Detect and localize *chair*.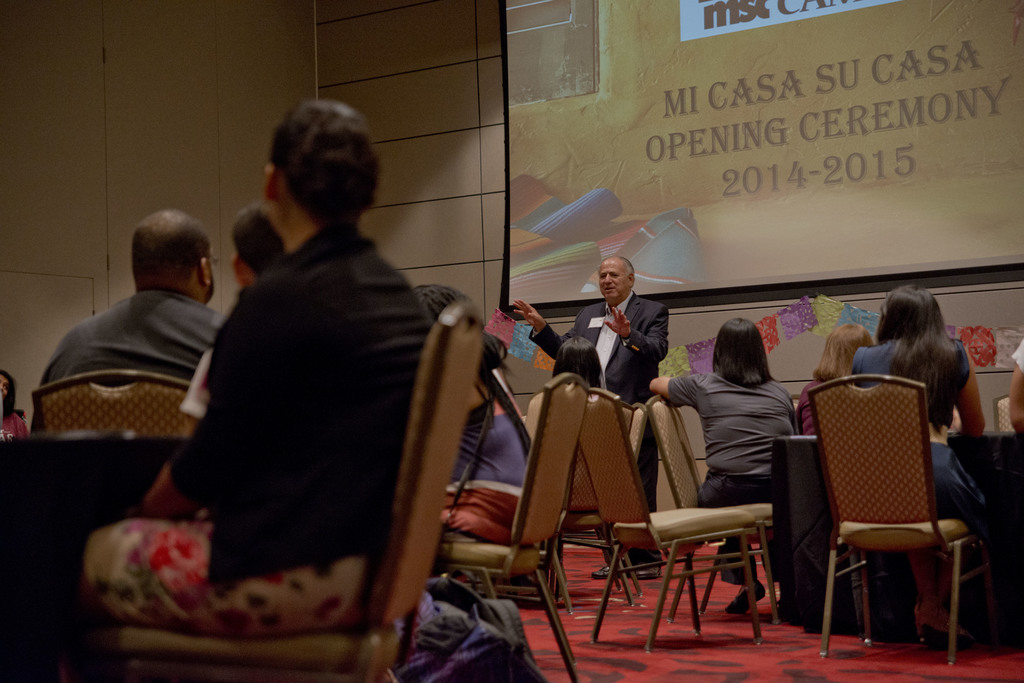
Localized at 535 404 649 609.
